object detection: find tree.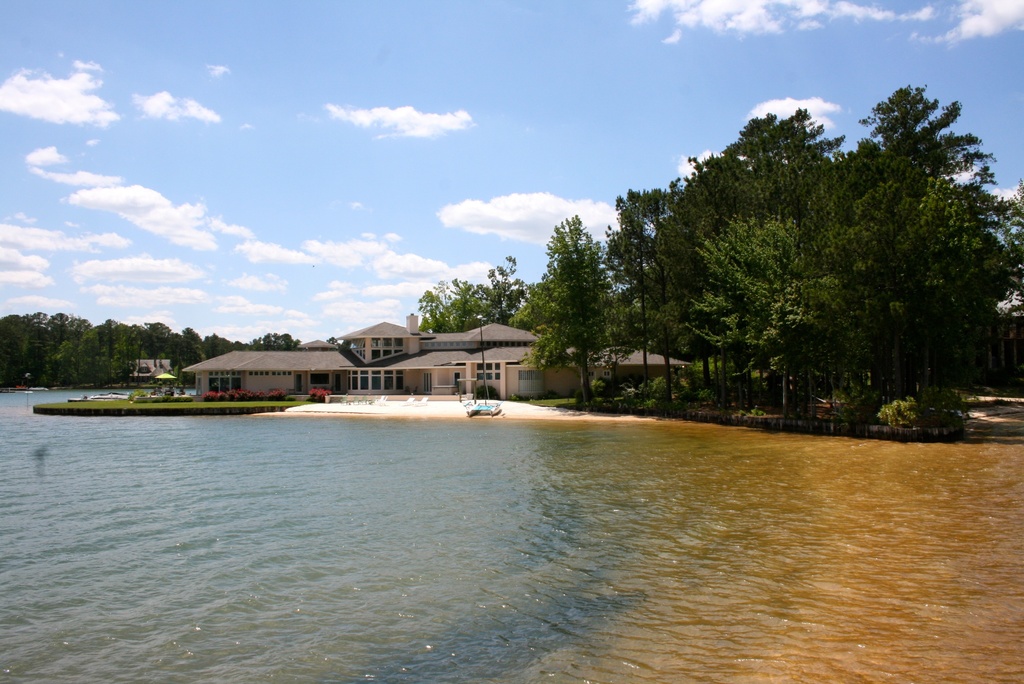
{"x1": 513, "y1": 211, "x2": 630, "y2": 402}.
